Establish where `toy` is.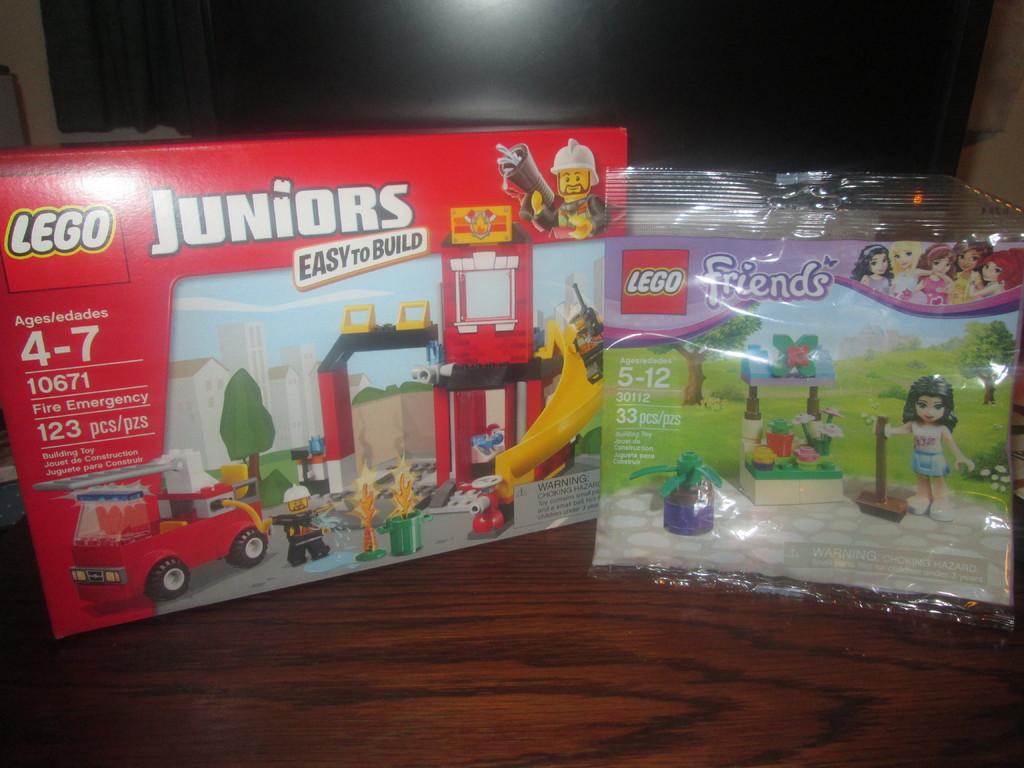
Established at 737, 333, 846, 504.
